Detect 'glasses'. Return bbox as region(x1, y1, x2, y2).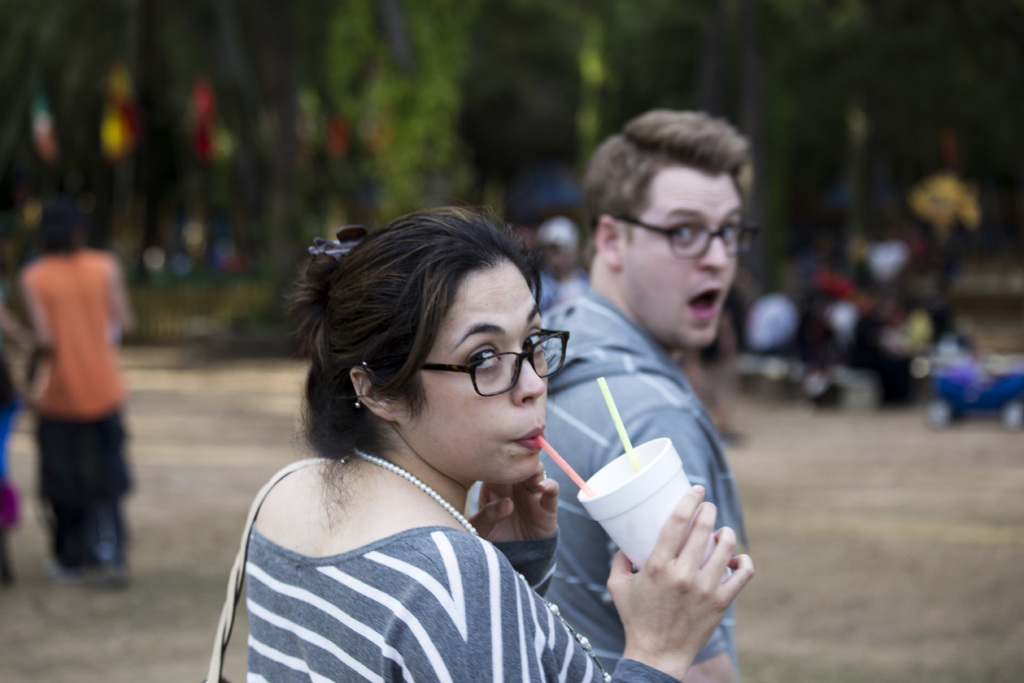
region(414, 324, 572, 395).
